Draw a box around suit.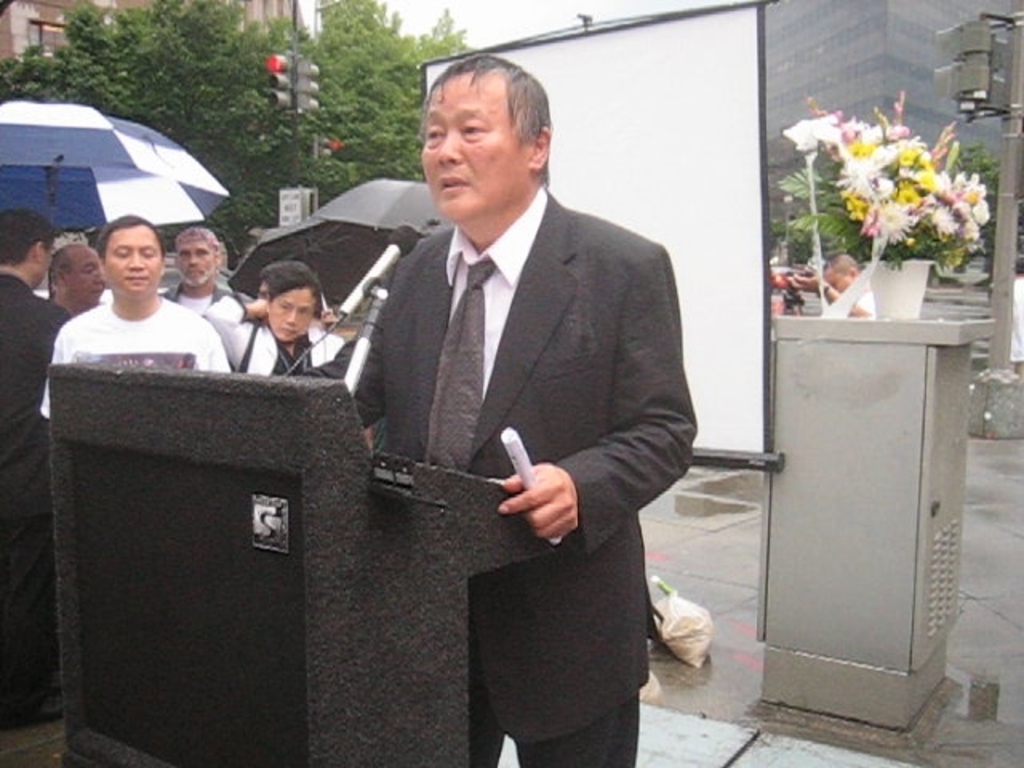
box(299, 190, 698, 766).
